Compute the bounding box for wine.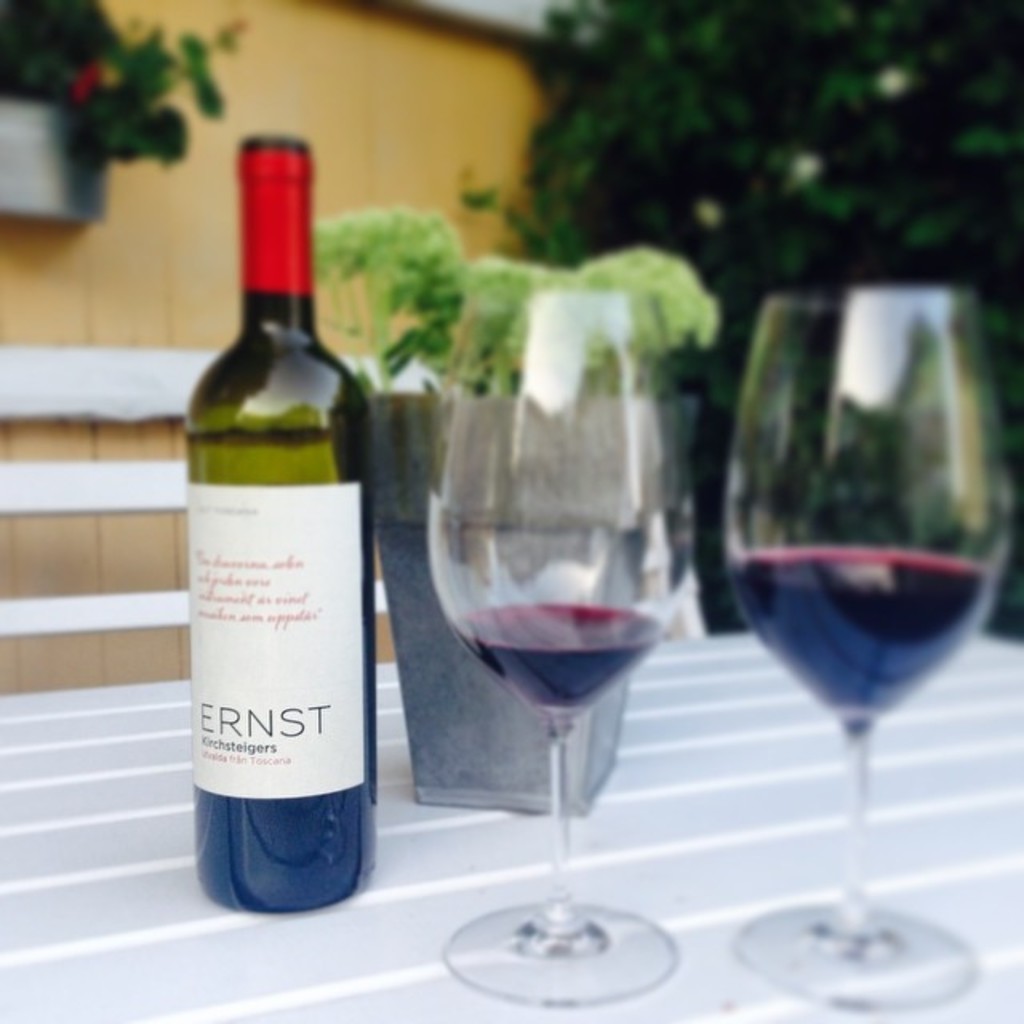
456, 602, 666, 707.
